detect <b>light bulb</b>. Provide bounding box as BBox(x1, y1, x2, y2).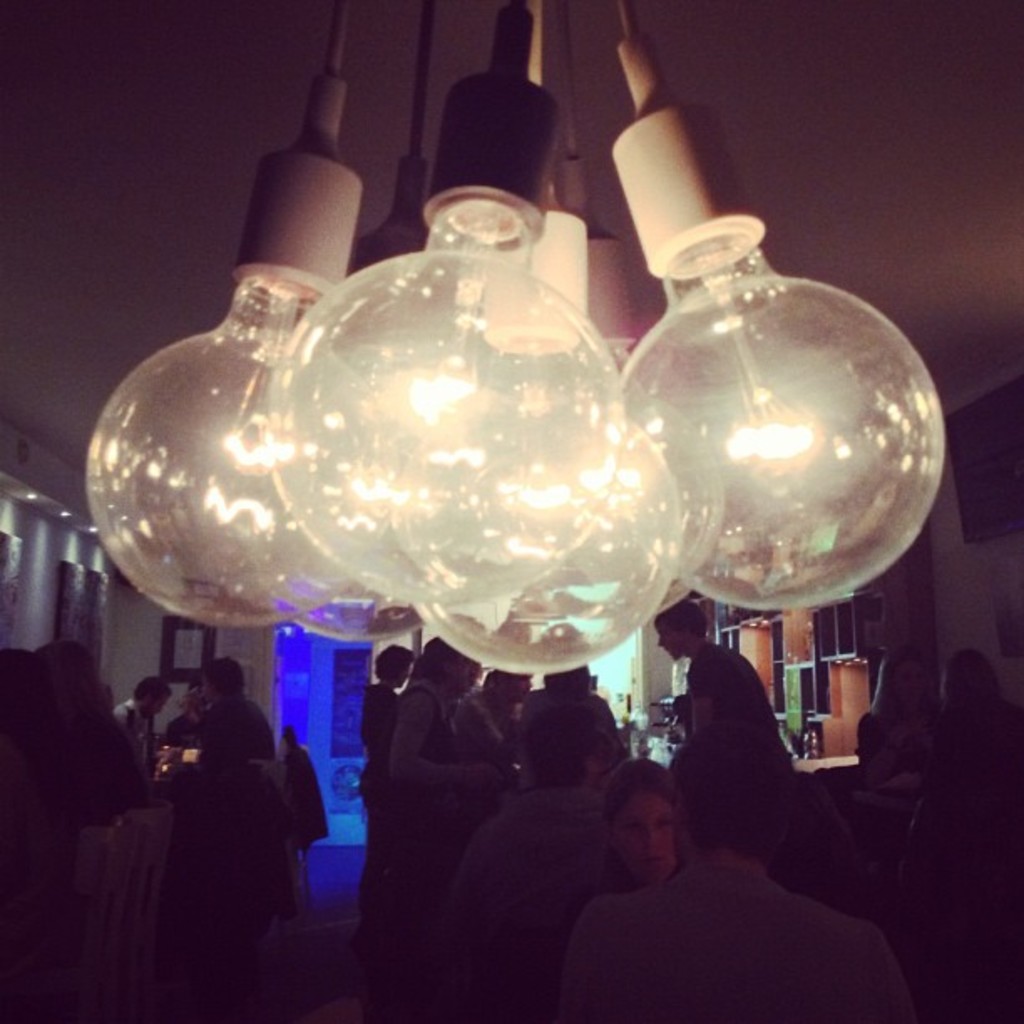
BBox(622, 44, 947, 617).
